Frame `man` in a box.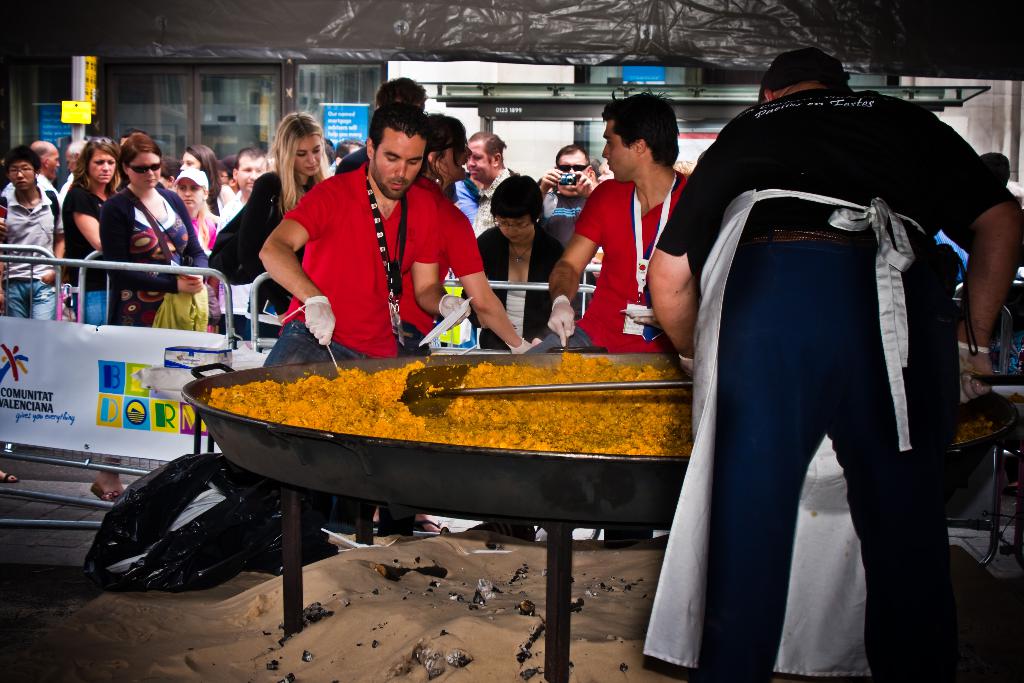
463, 132, 521, 245.
